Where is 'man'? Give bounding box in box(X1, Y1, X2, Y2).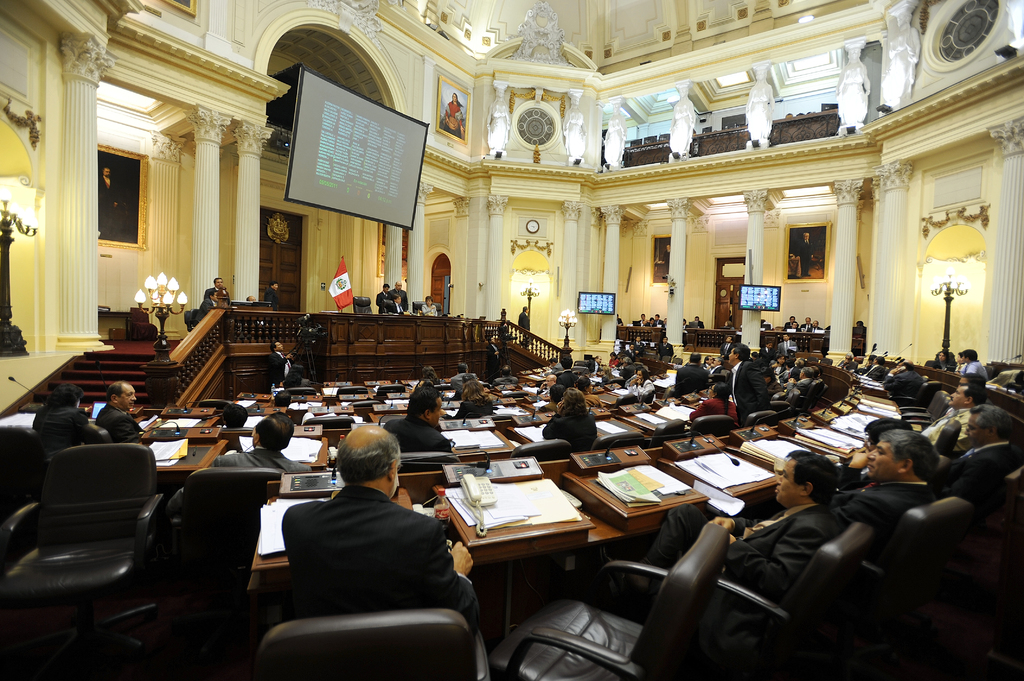
box(248, 428, 486, 667).
